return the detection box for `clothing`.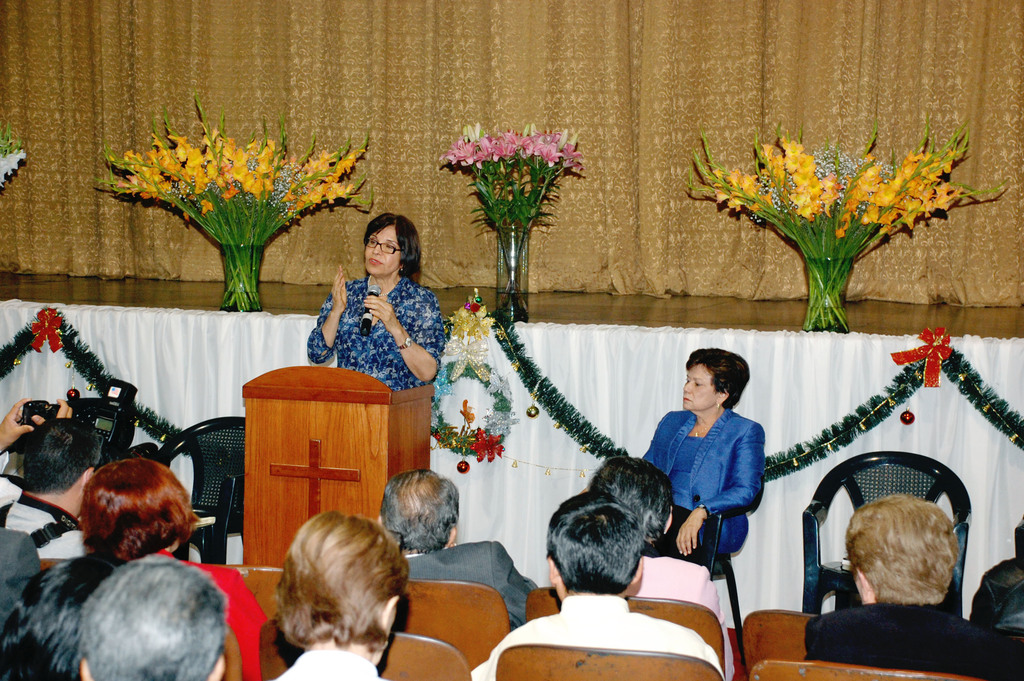
(left=308, top=270, right=446, bottom=402).
